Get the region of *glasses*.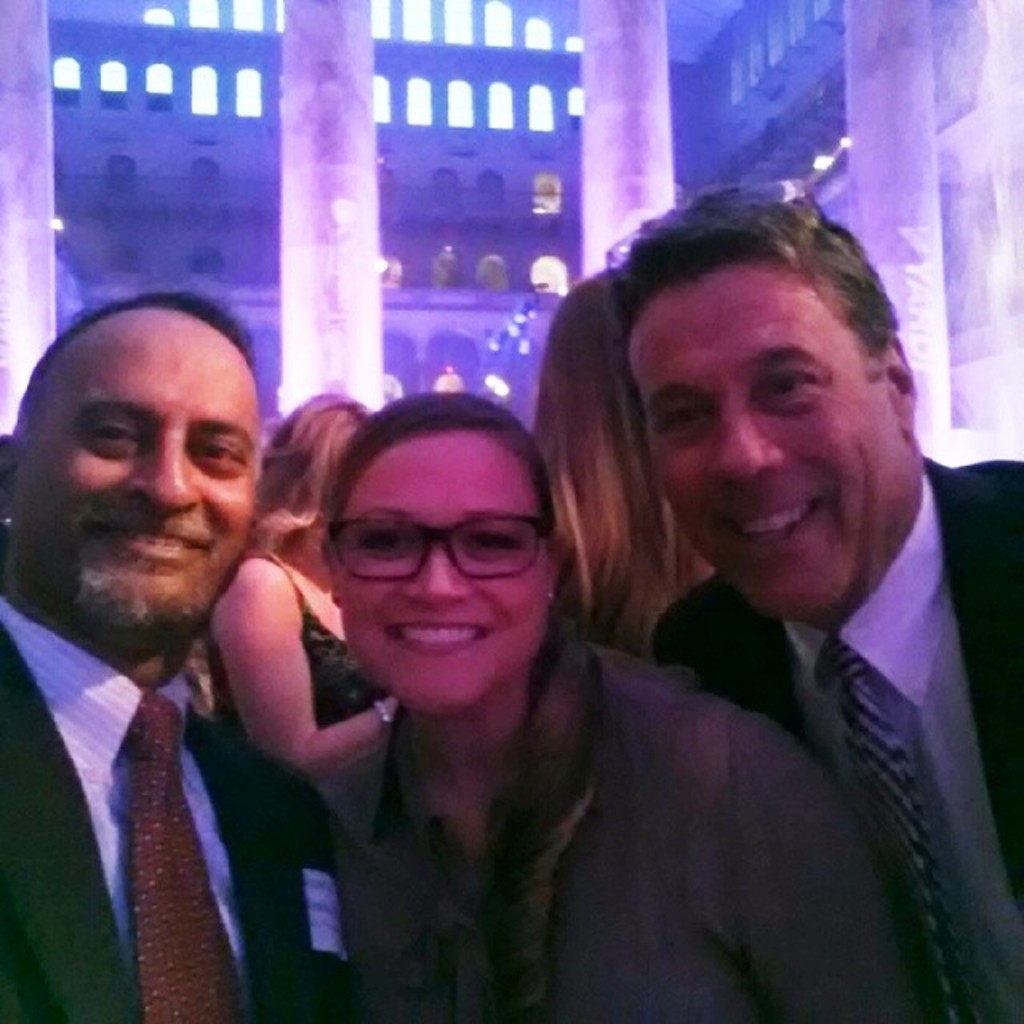
[330, 510, 558, 582].
